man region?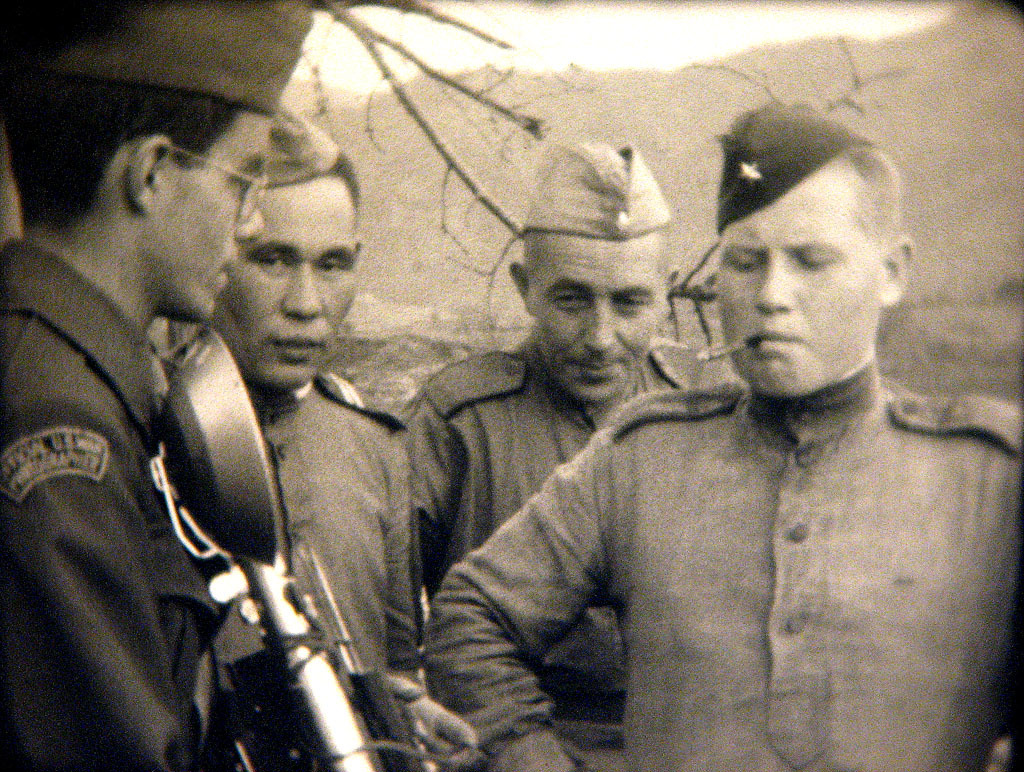
[left=396, top=136, right=745, bottom=726]
